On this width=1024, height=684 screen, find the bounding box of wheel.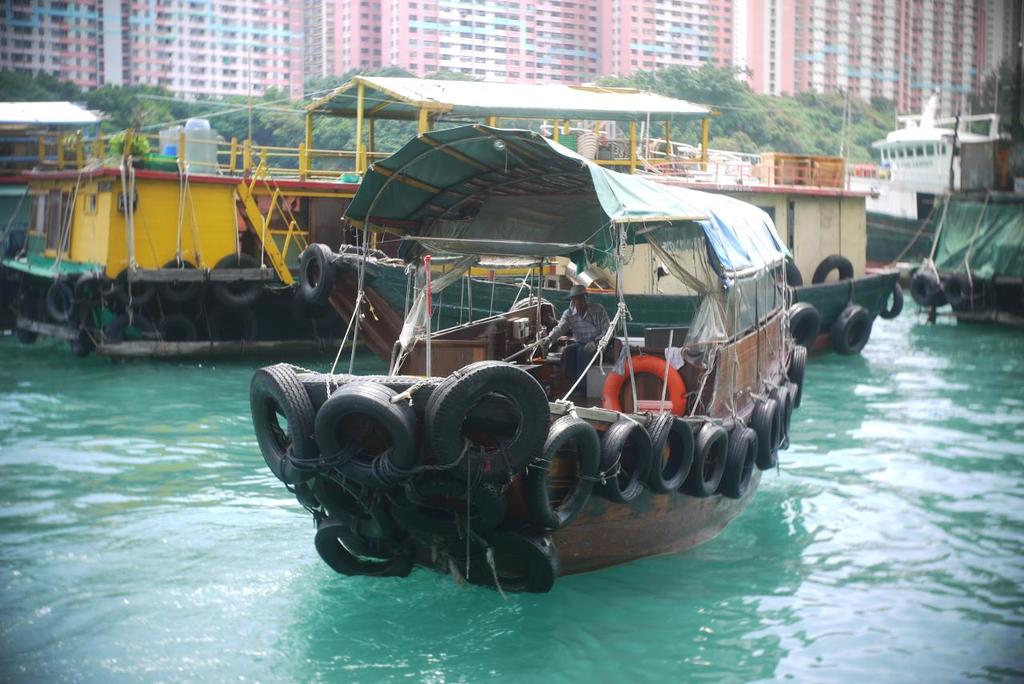
Bounding box: bbox=(787, 384, 799, 417).
